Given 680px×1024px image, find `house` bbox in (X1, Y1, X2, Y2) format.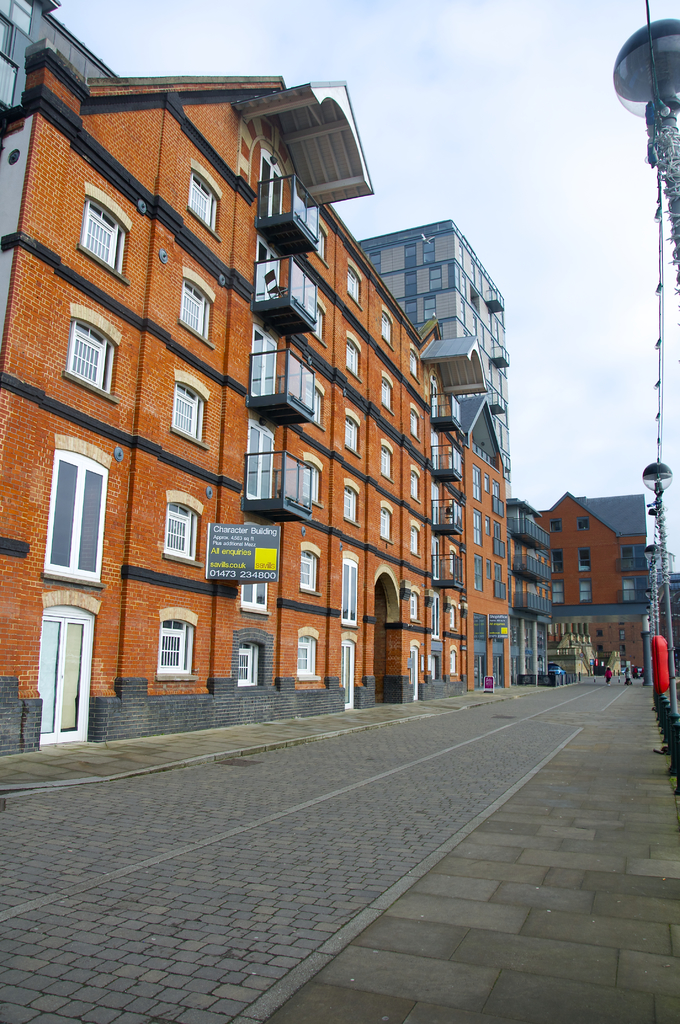
(453, 244, 540, 676).
